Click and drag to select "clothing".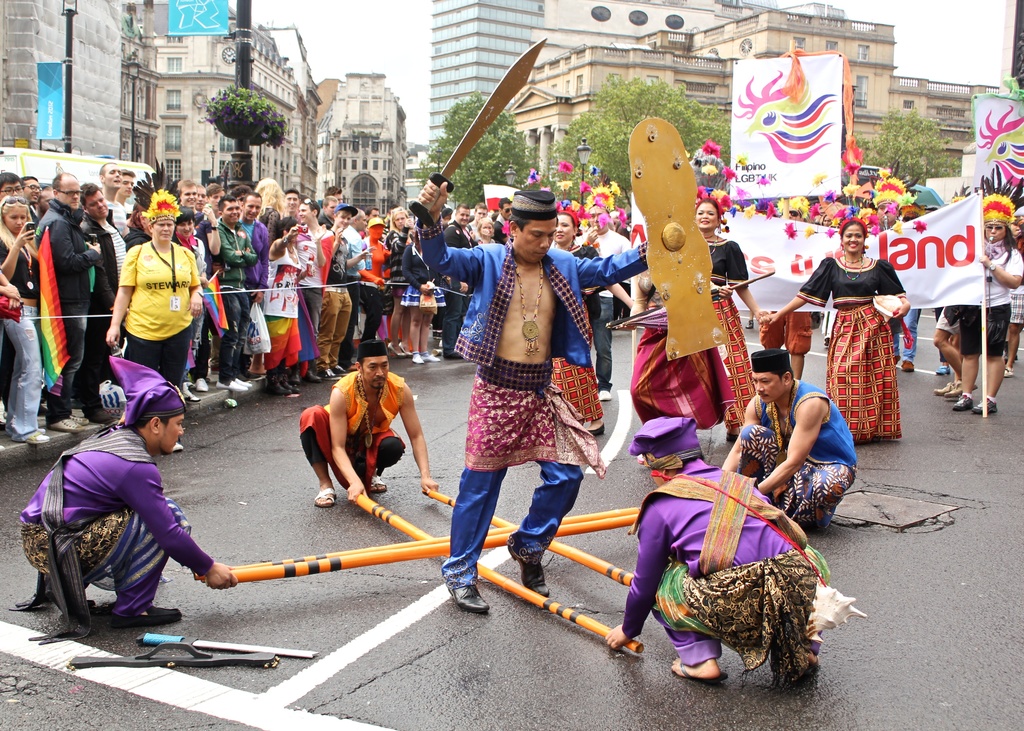
Selection: bbox(389, 223, 414, 298).
